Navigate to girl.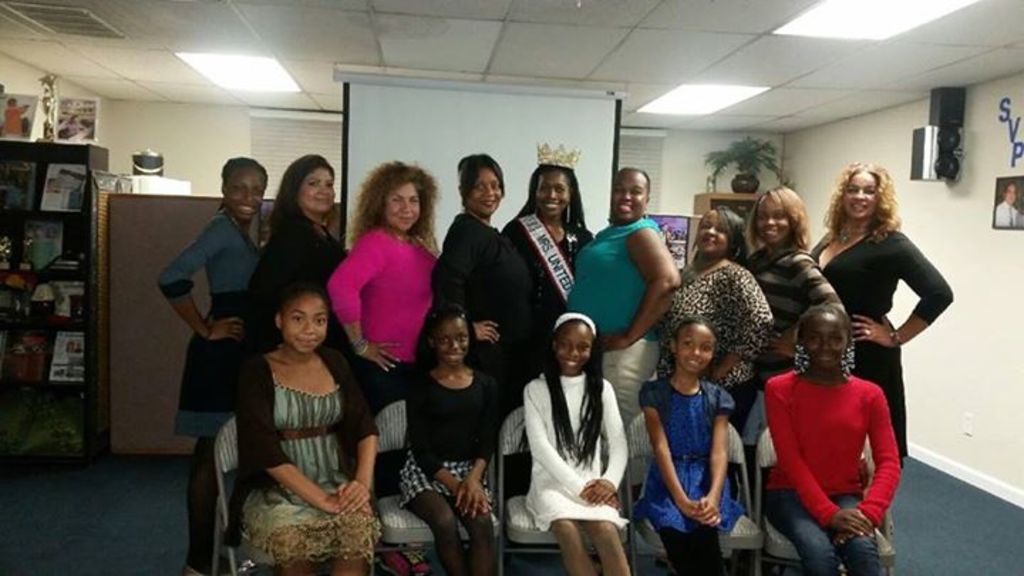
Navigation target: 400 307 509 573.
